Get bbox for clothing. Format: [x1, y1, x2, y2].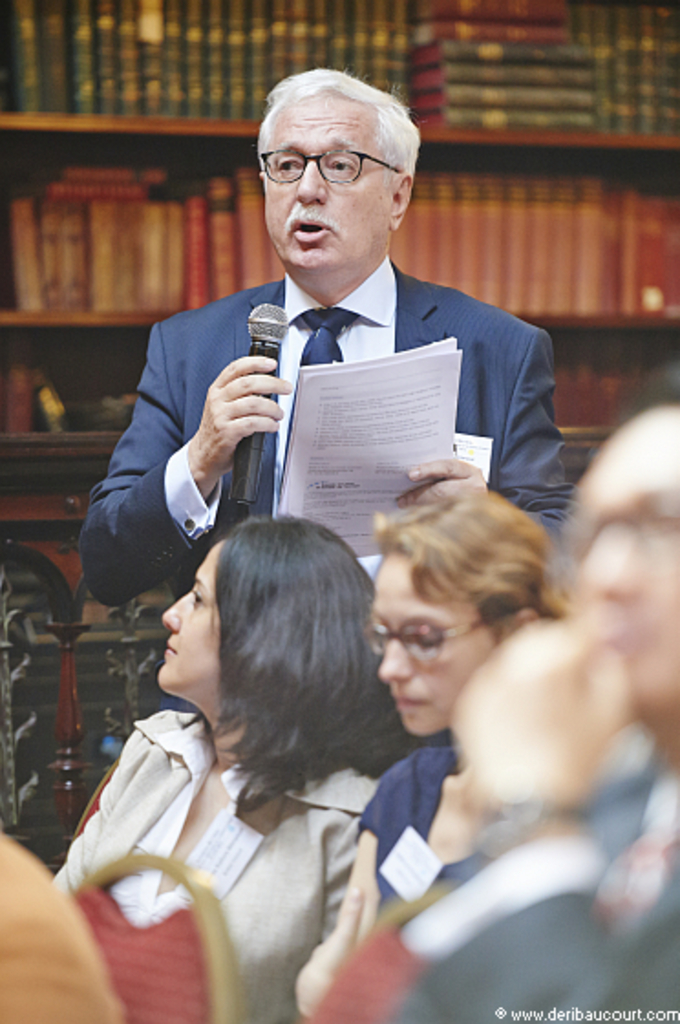
[347, 735, 497, 925].
